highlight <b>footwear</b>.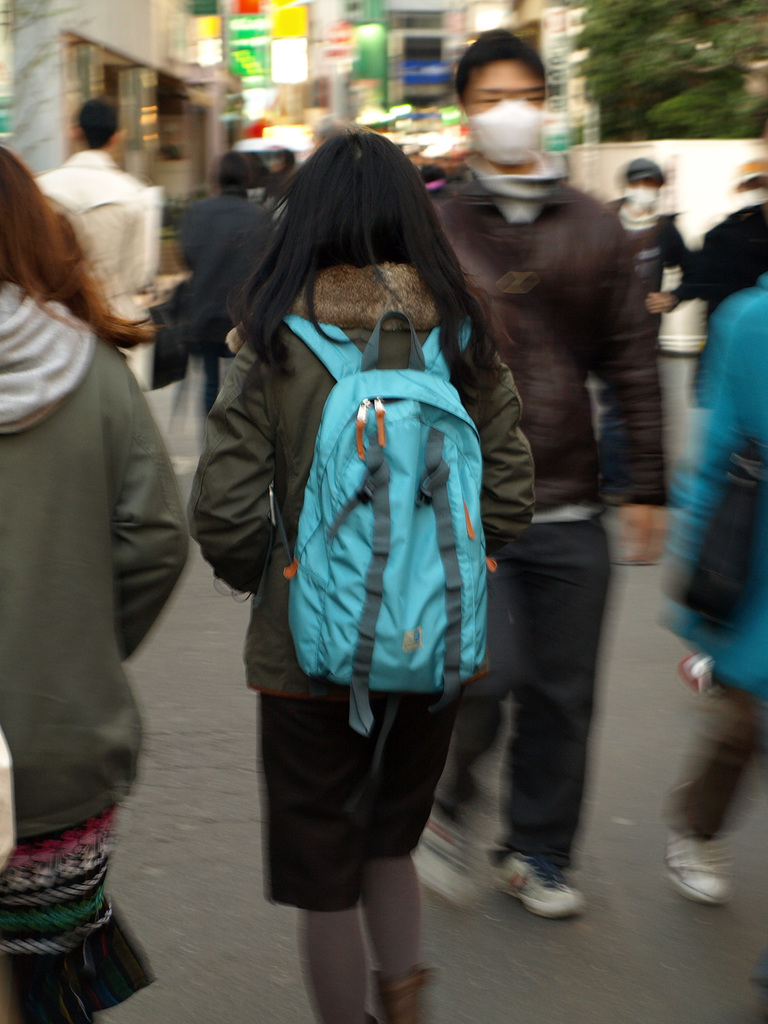
Highlighted region: locate(666, 834, 735, 908).
